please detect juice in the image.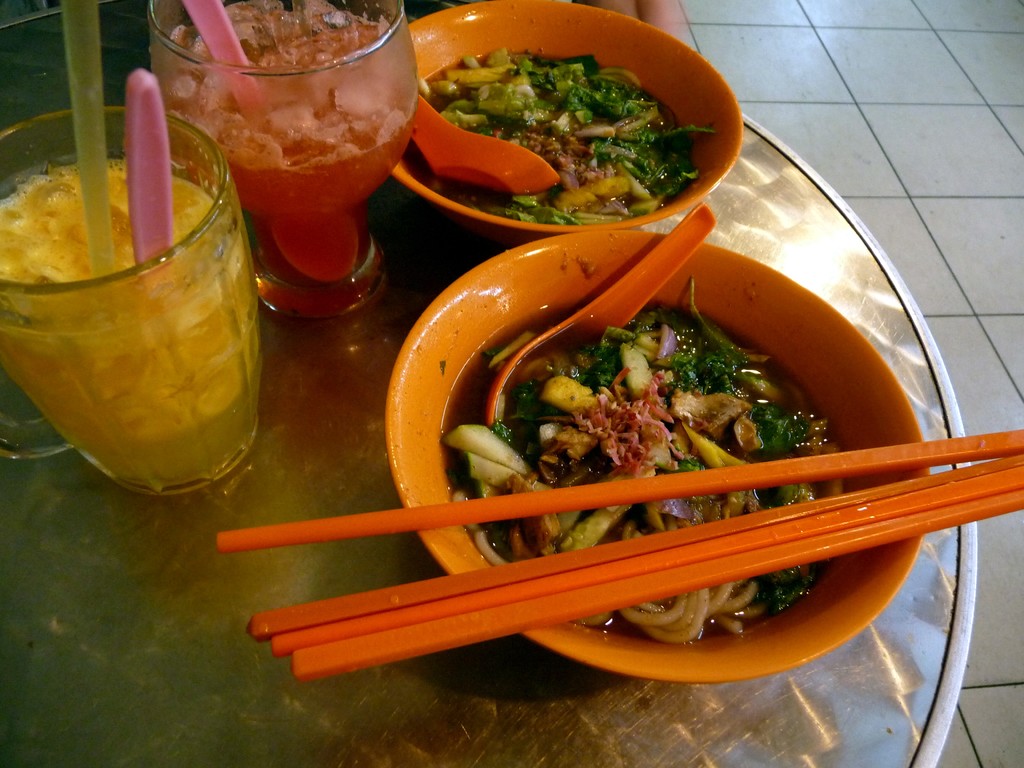
(x1=27, y1=125, x2=253, y2=499).
